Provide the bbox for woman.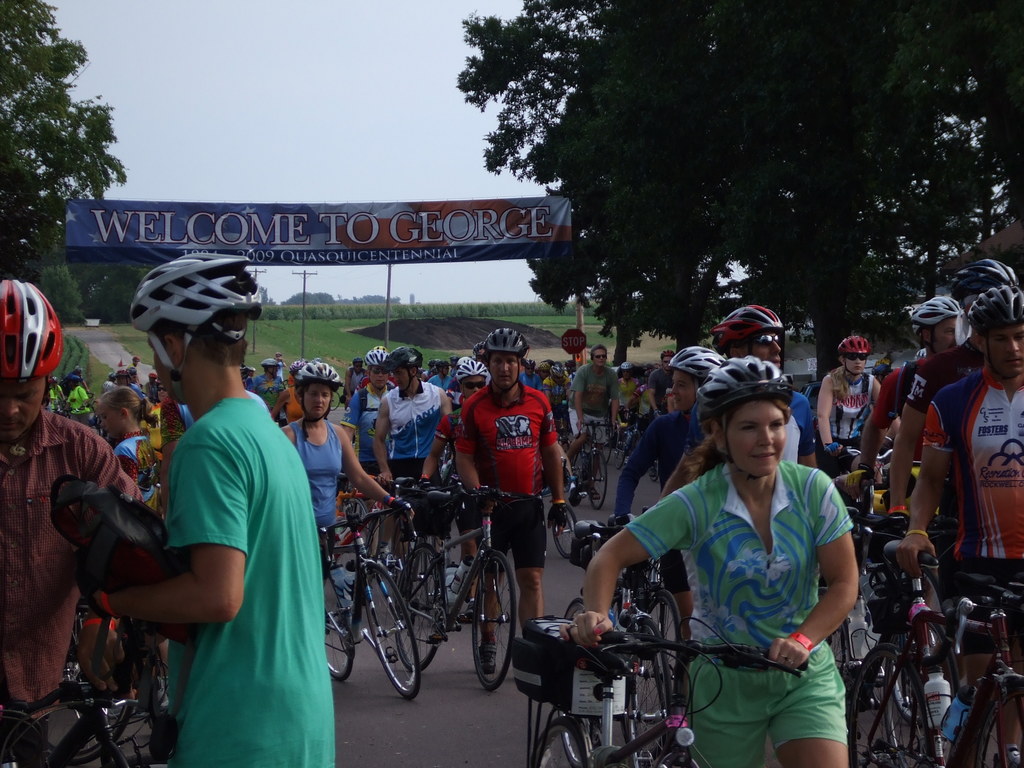
[812, 336, 904, 483].
